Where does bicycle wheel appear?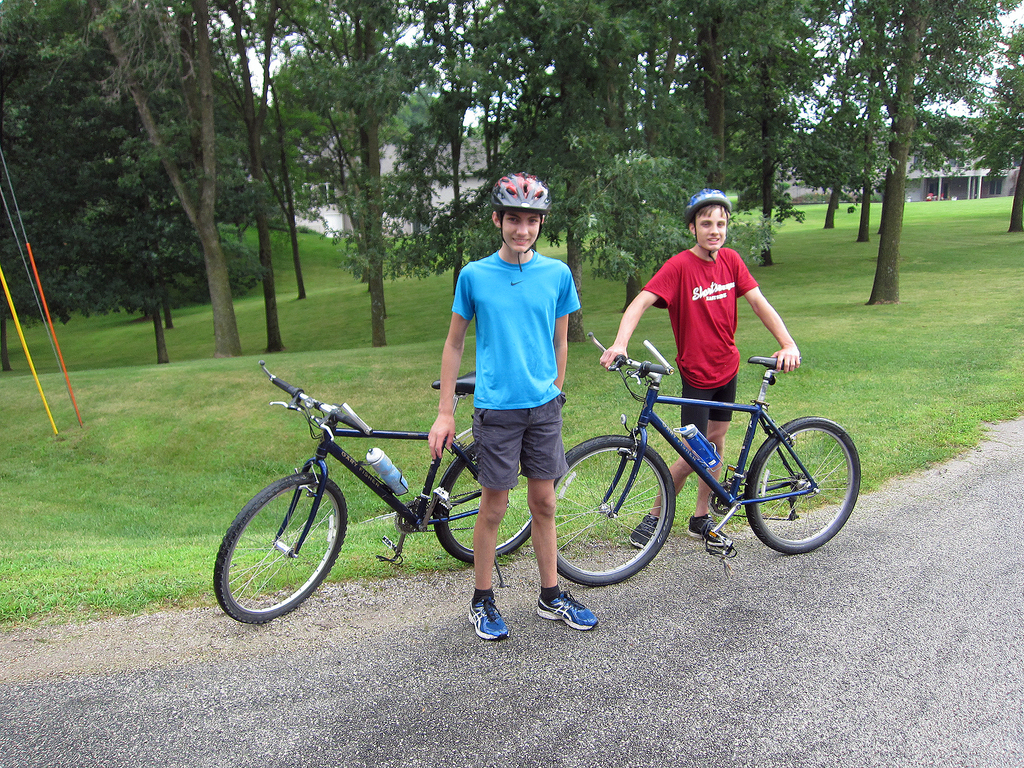
Appears at x1=212 y1=474 x2=349 y2=626.
